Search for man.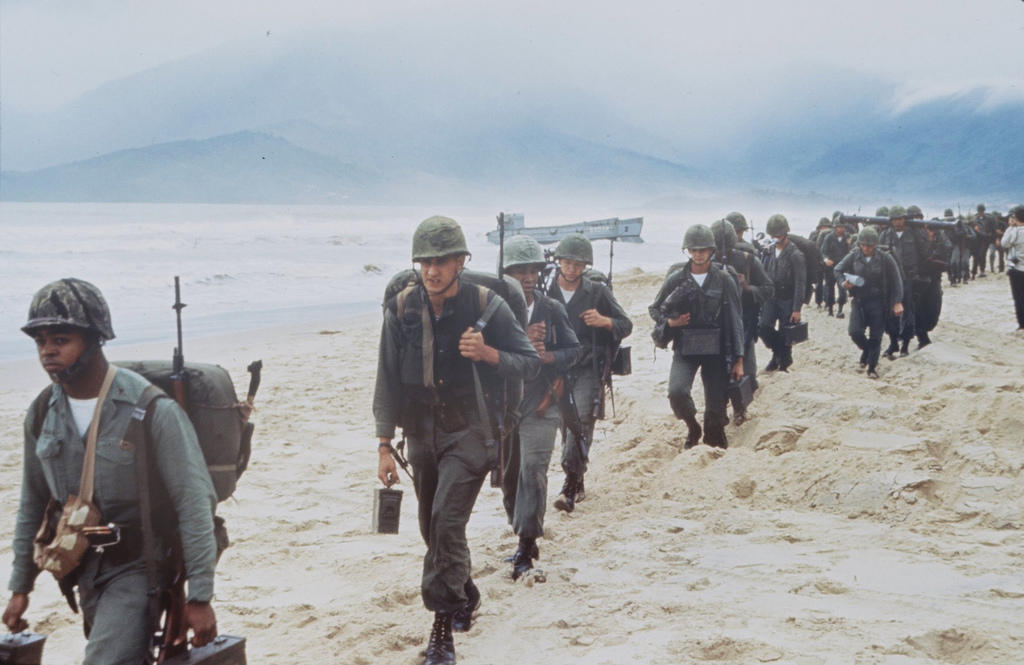
Found at 525,231,632,516.
